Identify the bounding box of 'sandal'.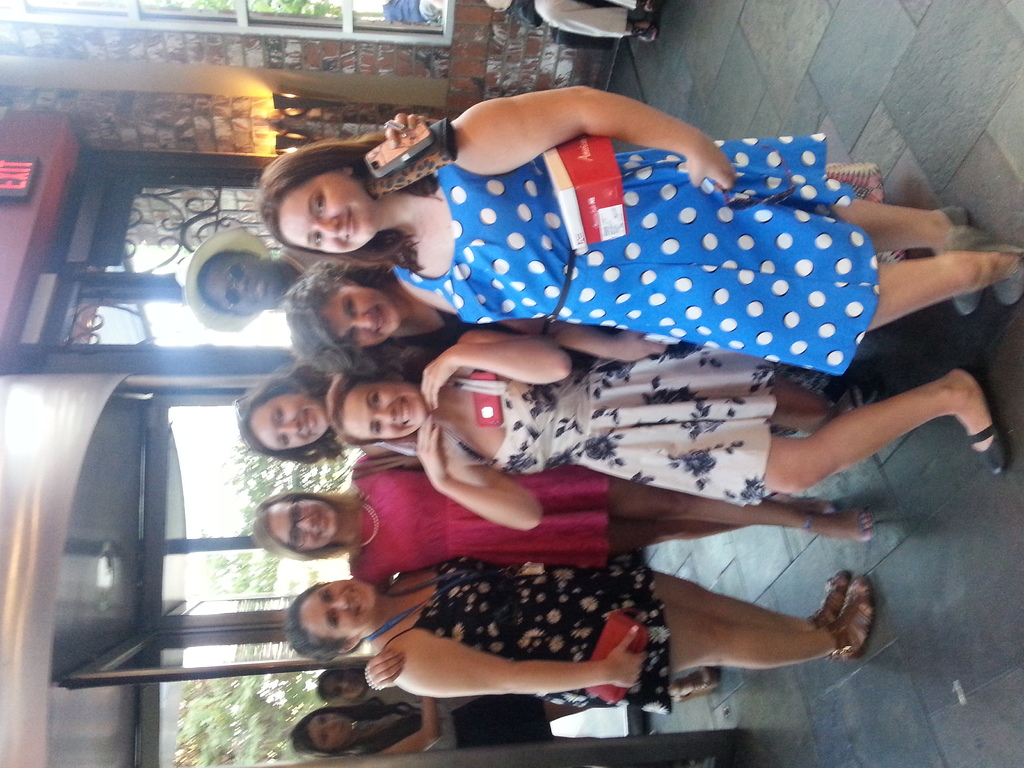
{"left": 799, "top": 505, "right": 871, "bottom": 547}.
